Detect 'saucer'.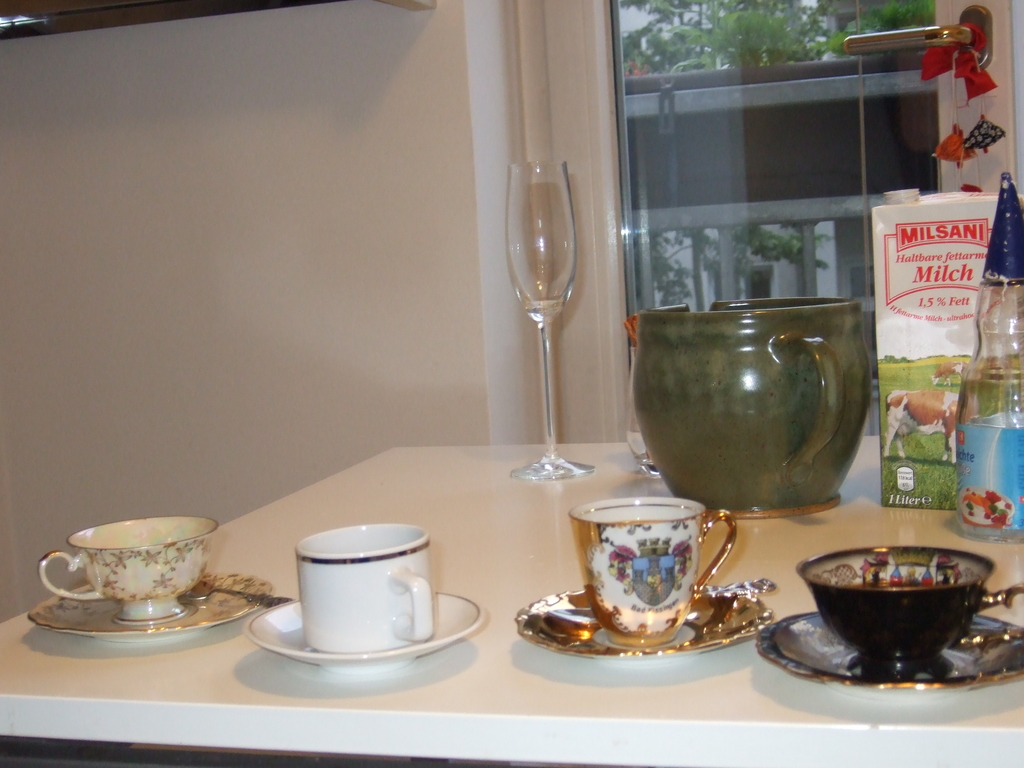
Detected at (243, 589, 486, 675).
